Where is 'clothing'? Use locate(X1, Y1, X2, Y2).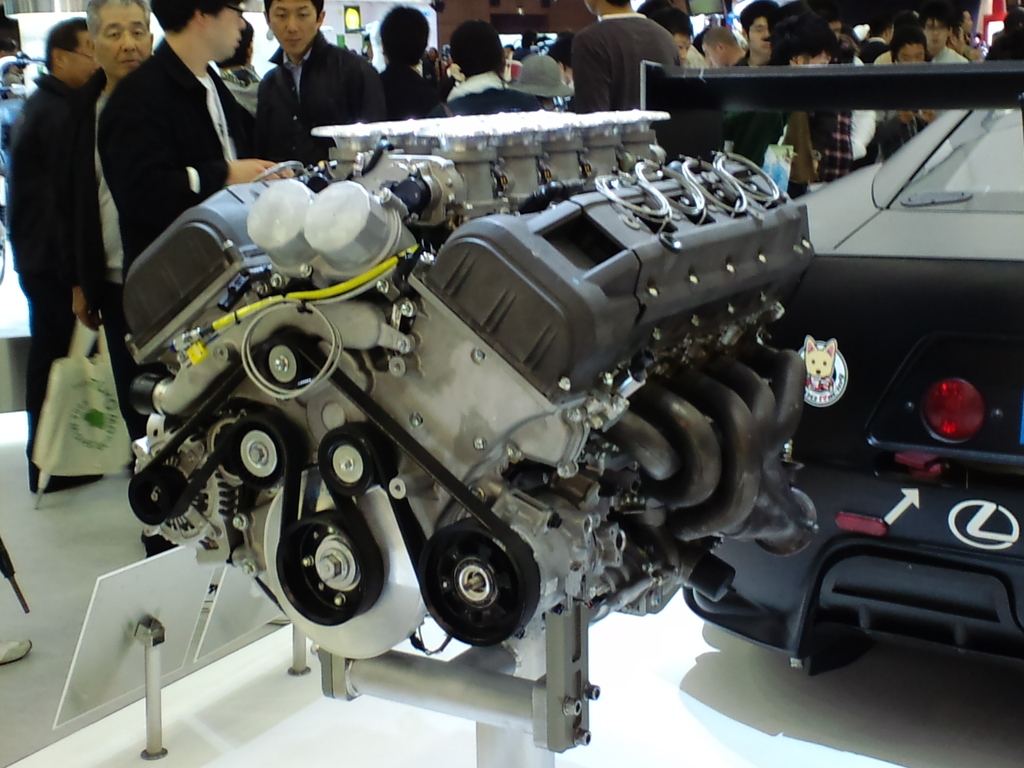
locate(106, 68, 234, 432).
